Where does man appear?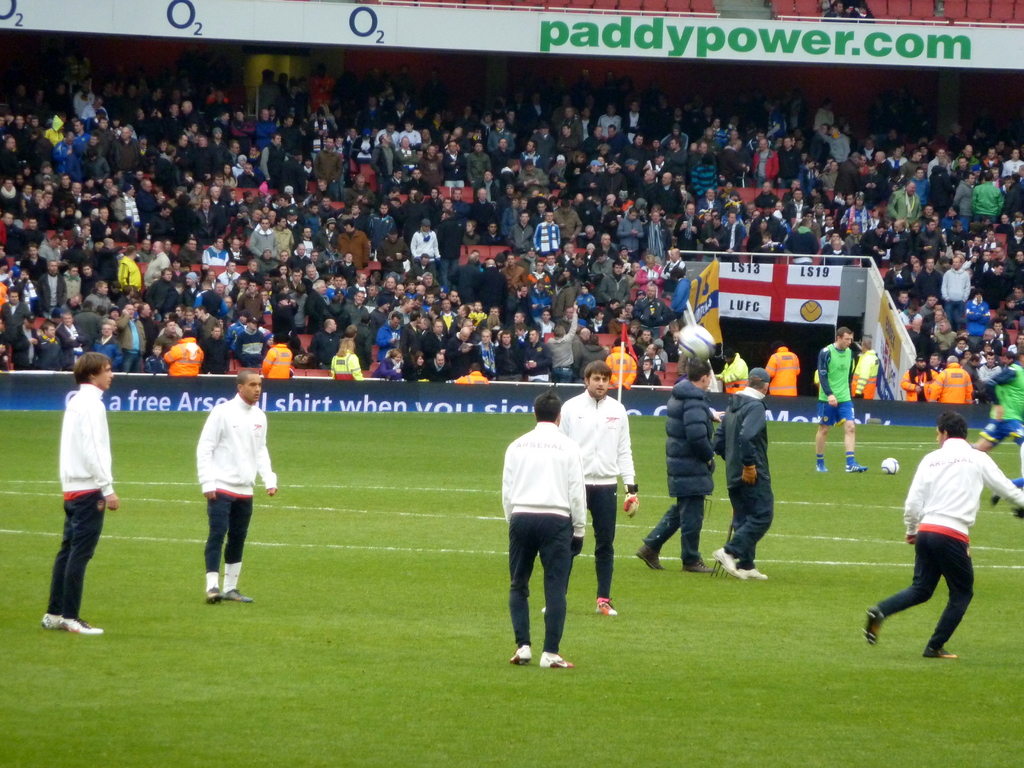
Appears at select_region(968, 348, 1023, 451).
